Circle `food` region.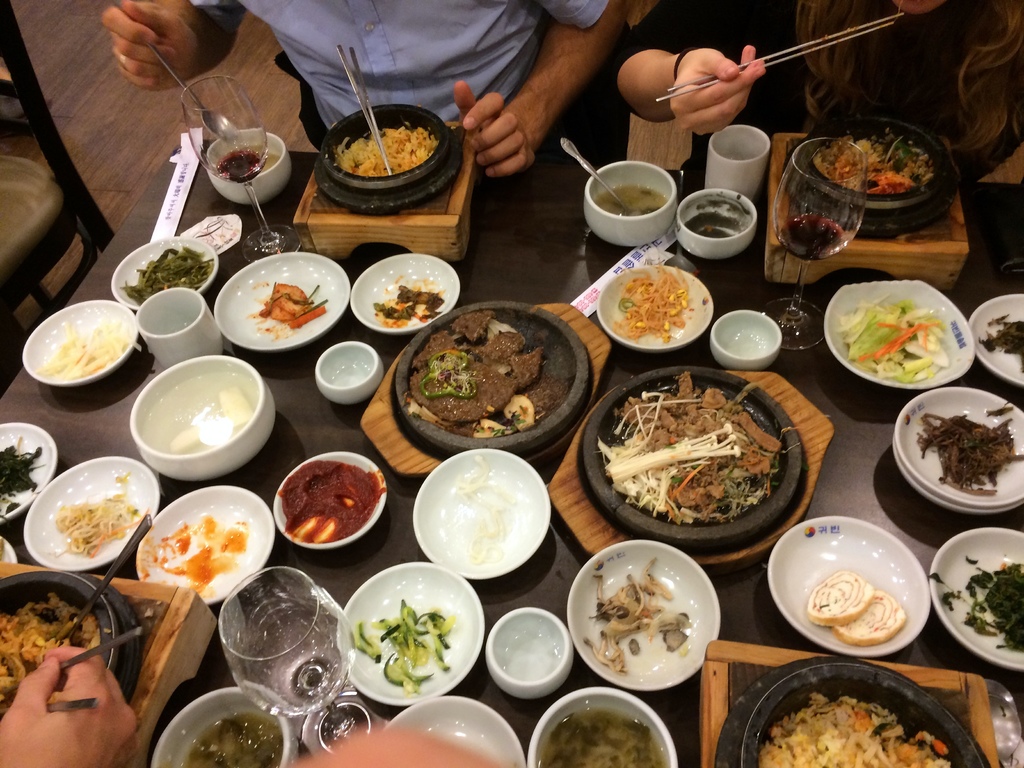
Region: pyautogui.locateOnScreen(534, 706, 664, 767).
